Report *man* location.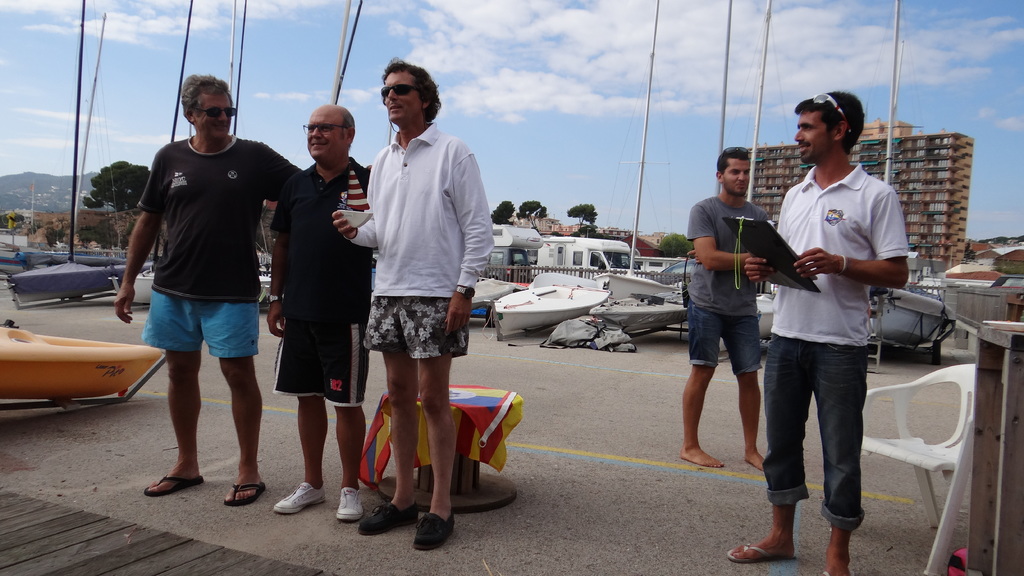
Report: 336/45/496/552.
